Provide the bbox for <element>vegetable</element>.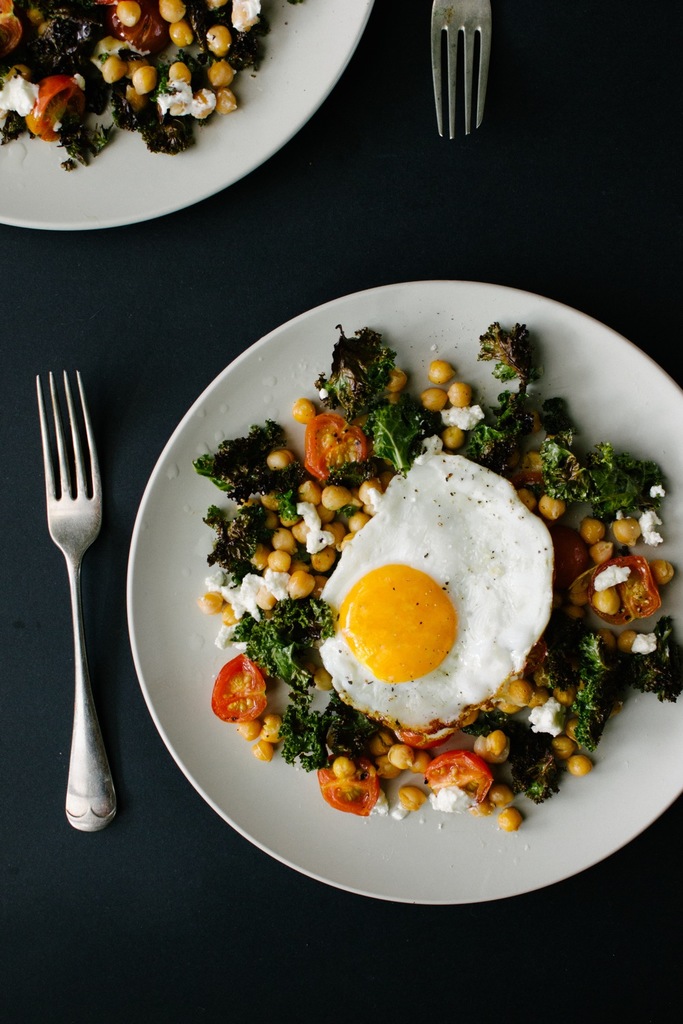
BBox(275, 687, 385, 777).
